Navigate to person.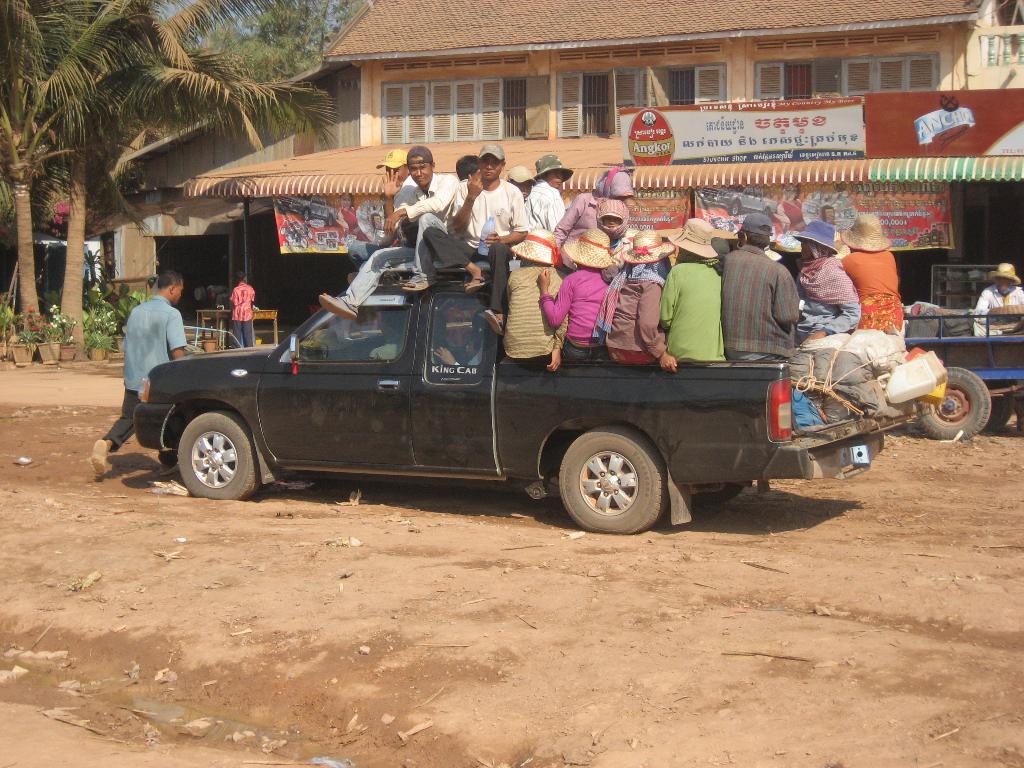
Navigation target: [left=225, top=266, right=258, bottom=351].
